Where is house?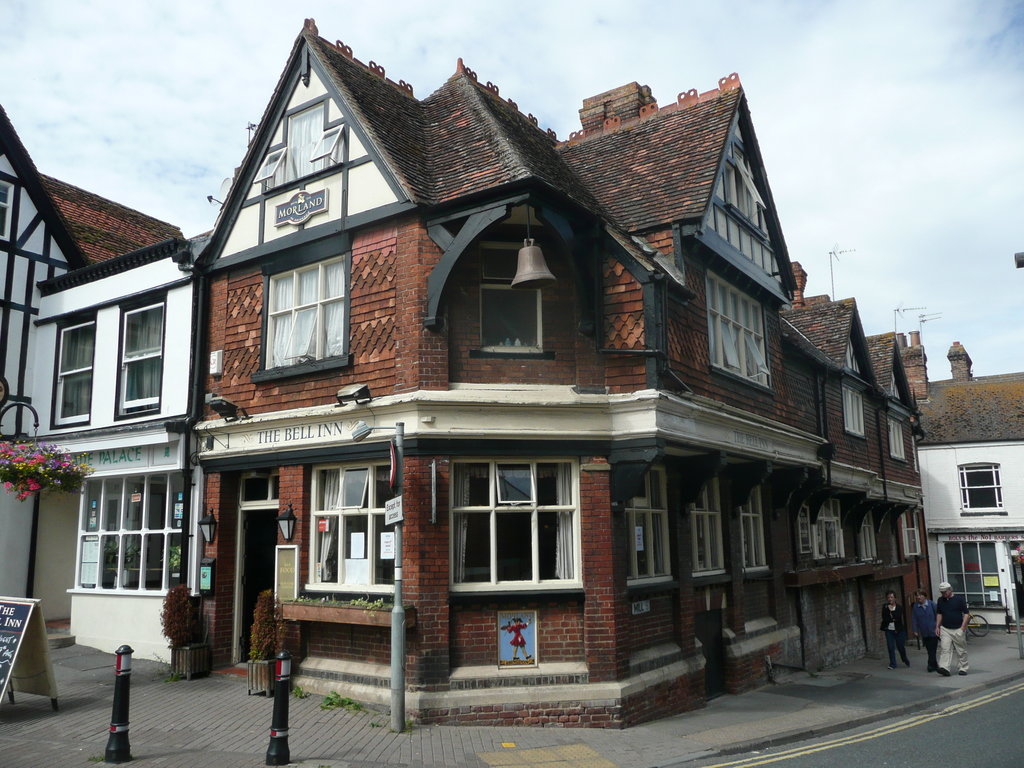
pyautogui.locateOnScreen(0, 118, 180, 617).
